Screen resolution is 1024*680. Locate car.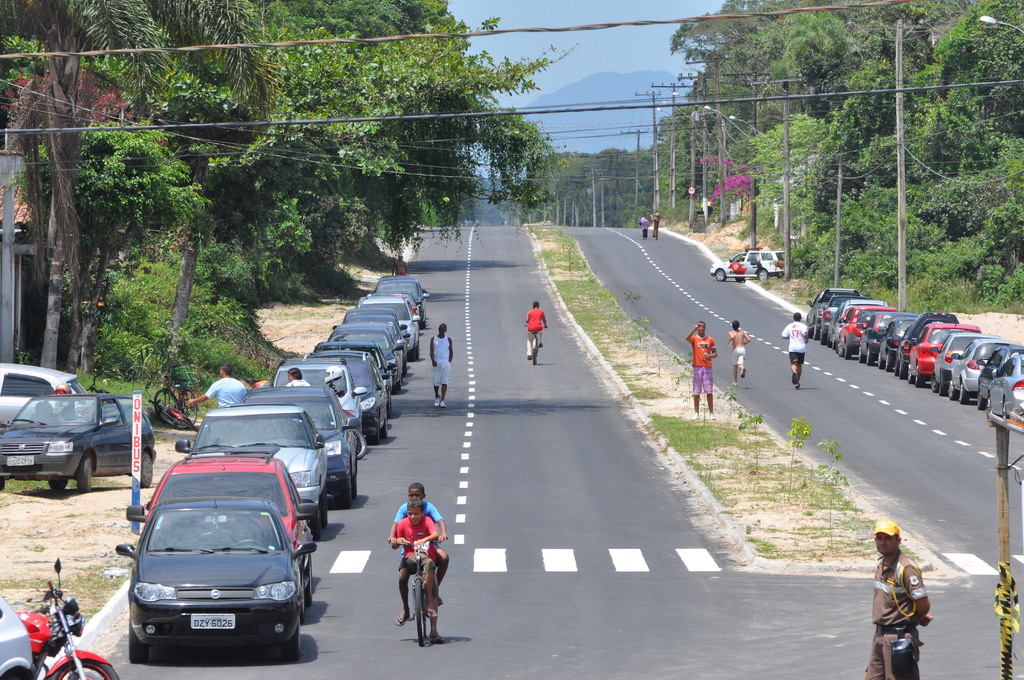
0:593:33:679.
